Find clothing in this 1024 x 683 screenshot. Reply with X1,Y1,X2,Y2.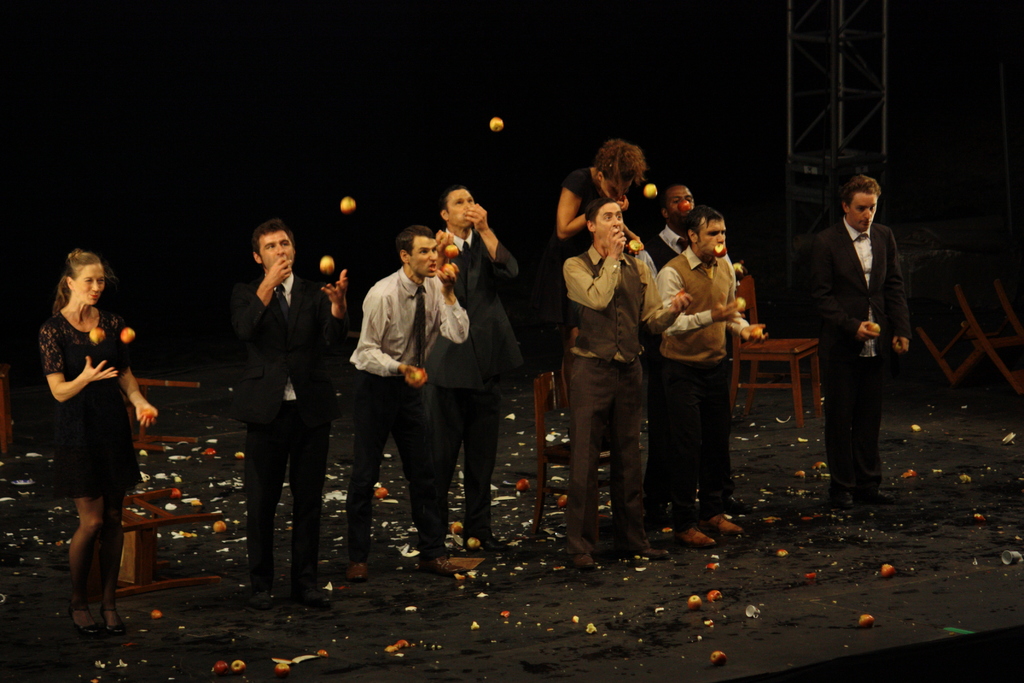
426,217,539,536.
